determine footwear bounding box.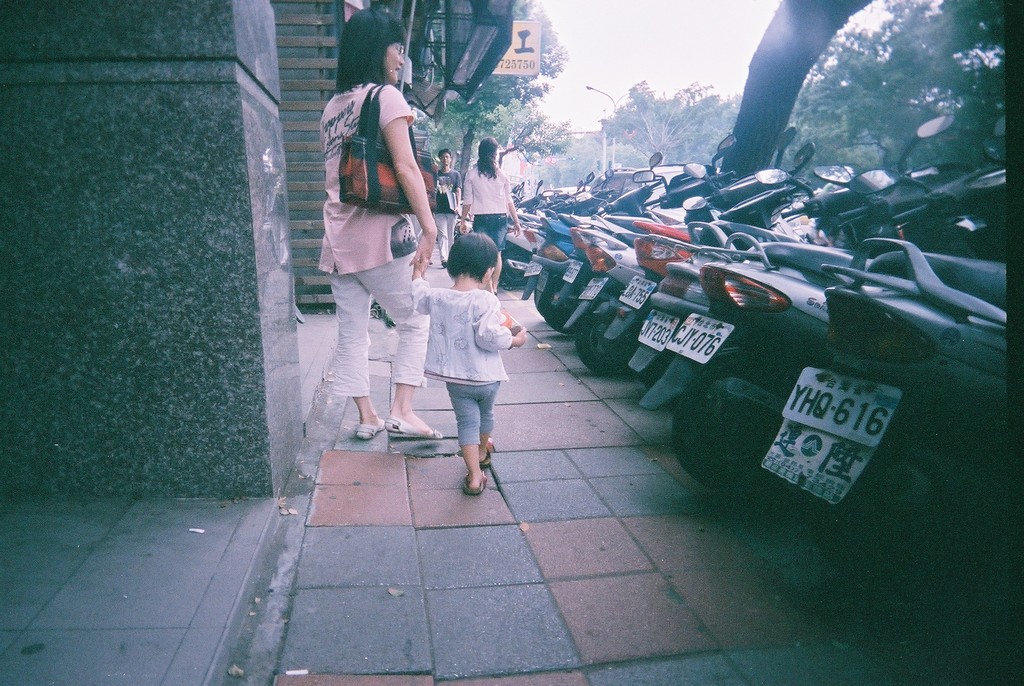
Determined: (385, 414, 440, 438).
